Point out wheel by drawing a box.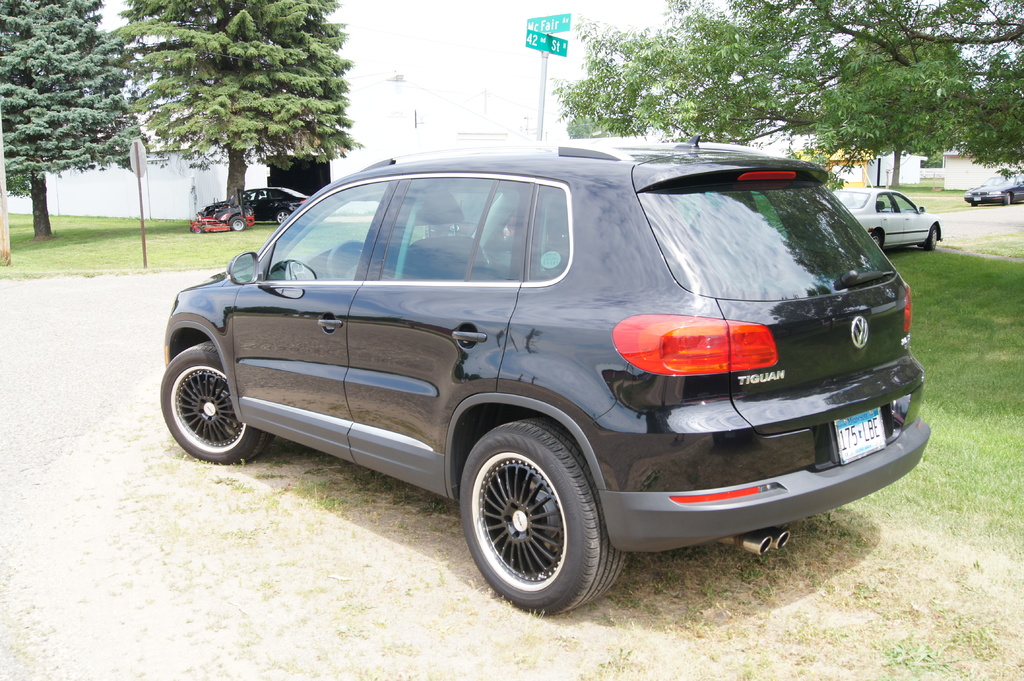
locate(461, 429, 620, 622).
